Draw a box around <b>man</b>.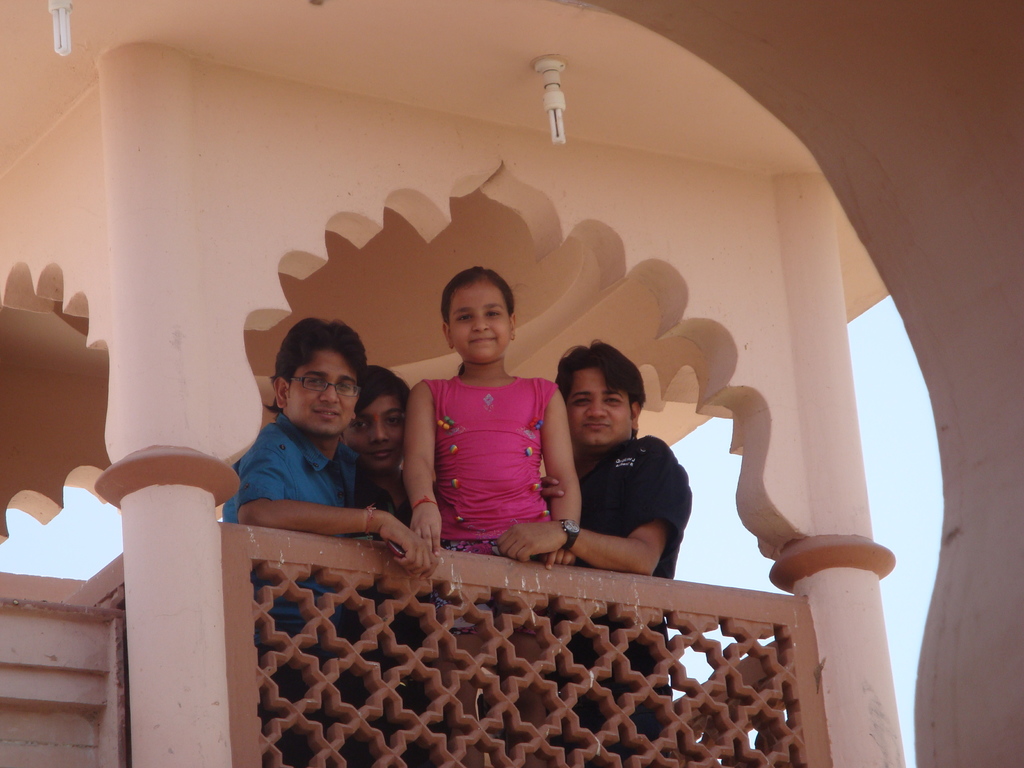
select_region(220, 314, 430, 767).
